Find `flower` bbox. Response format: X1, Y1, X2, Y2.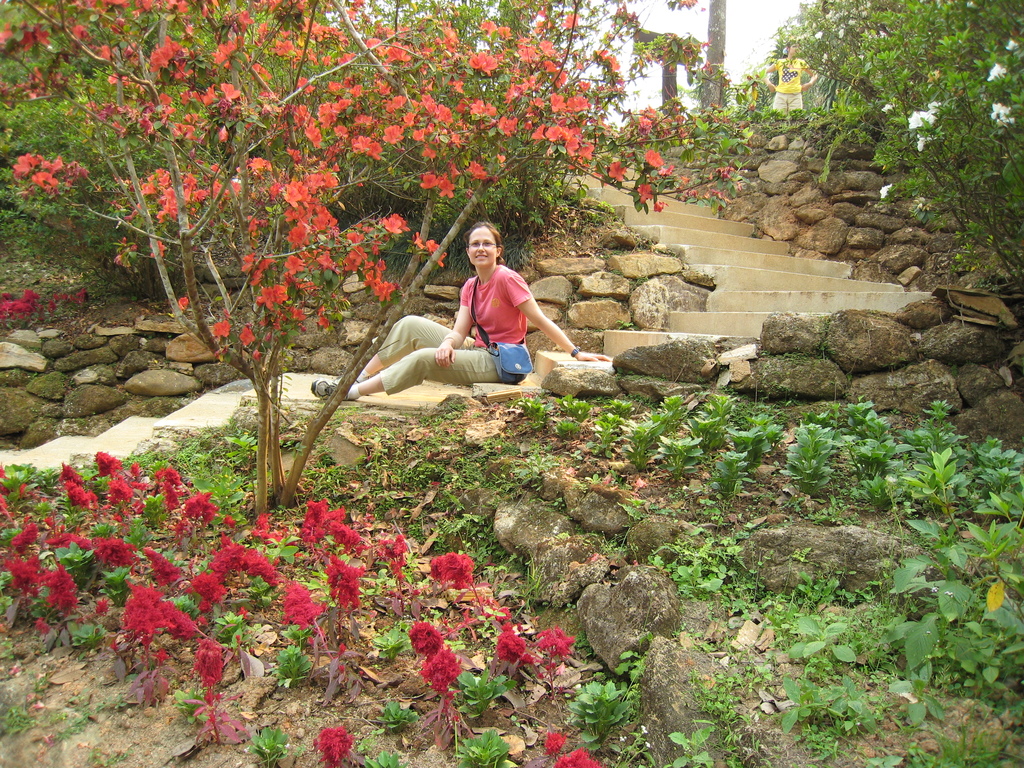
988, 56, 1006, 87.
